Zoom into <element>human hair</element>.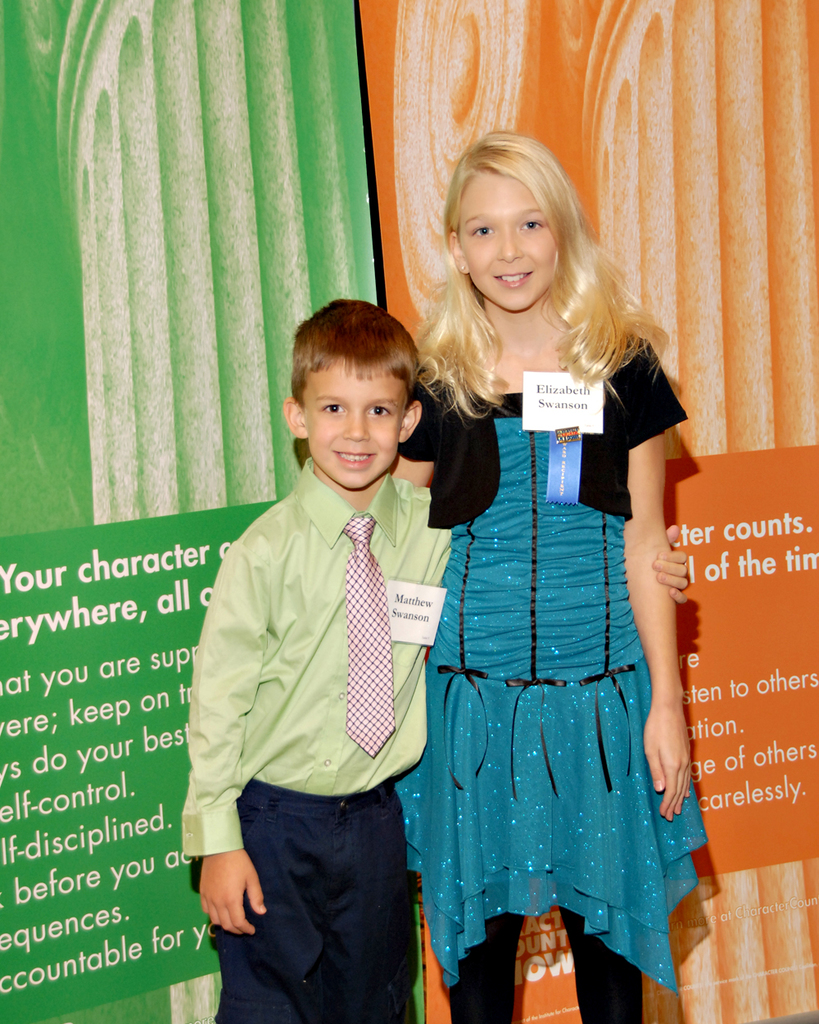
Zoom target: {"left": 428, "top": 131, "right": 644, "bottom": 458}.
